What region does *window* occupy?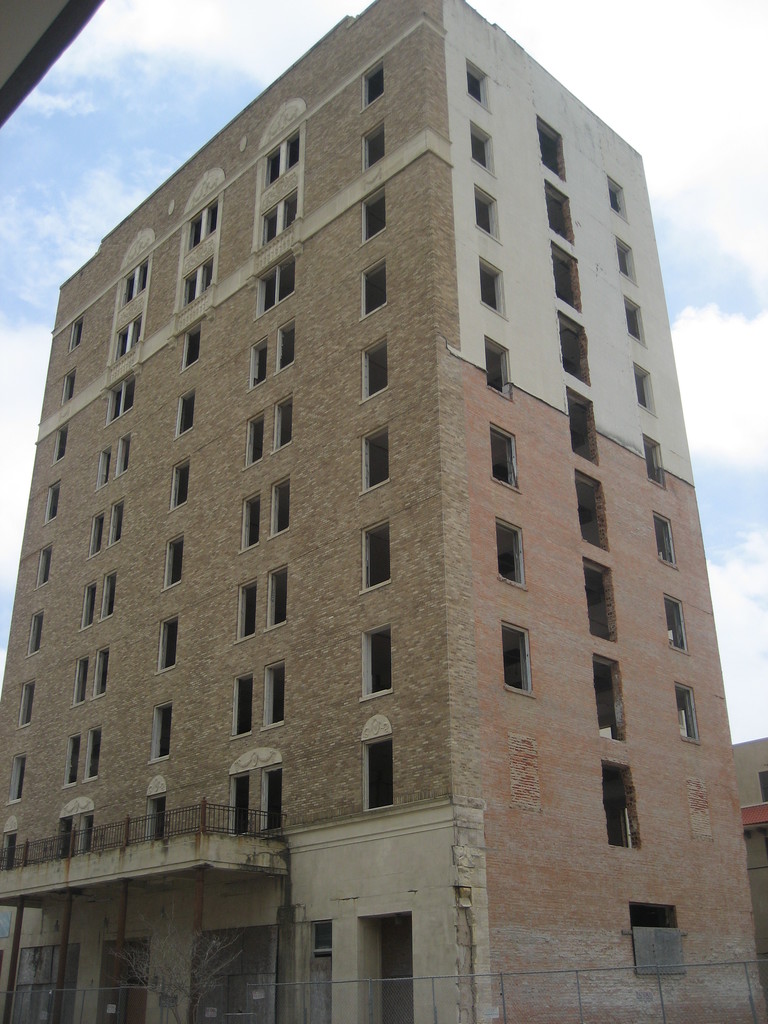
276, 317, 292, 374.
